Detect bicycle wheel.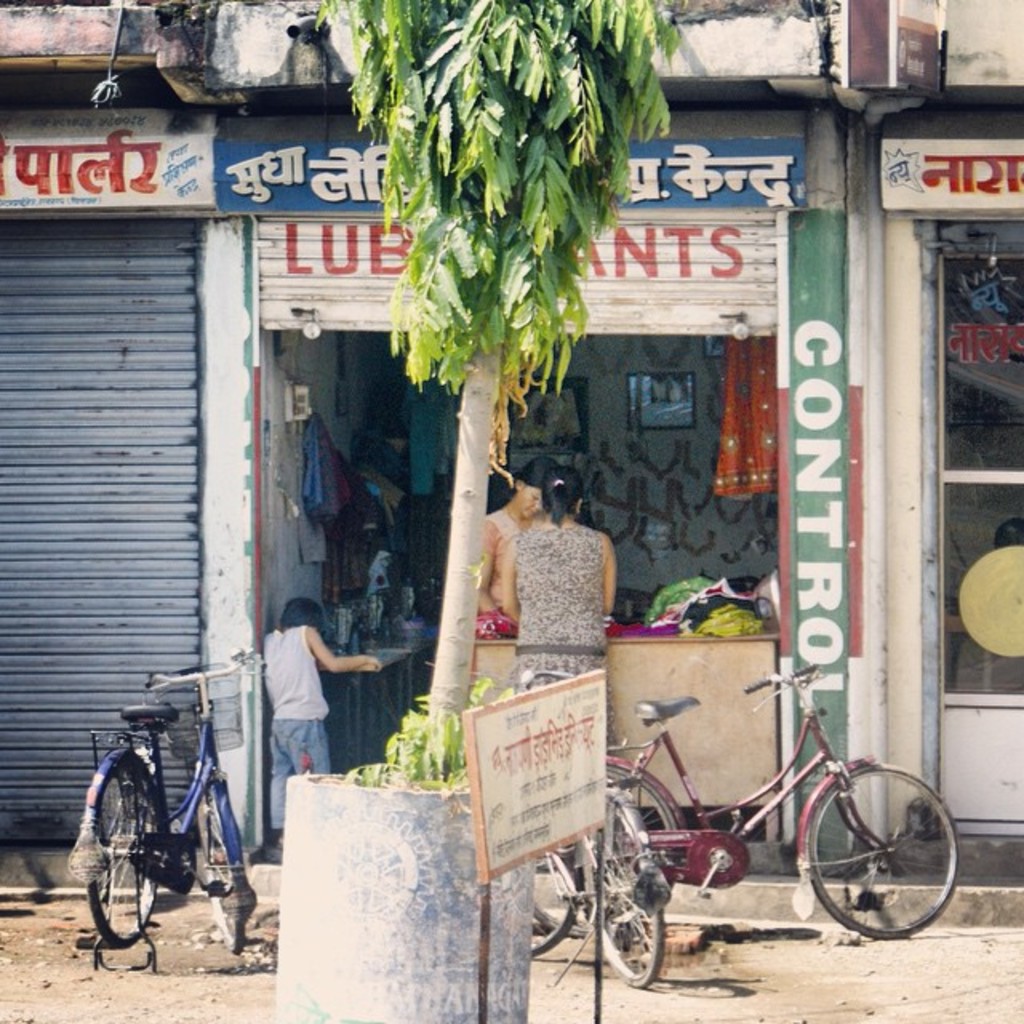
Detected at <box>806,774,966,949</box>.
